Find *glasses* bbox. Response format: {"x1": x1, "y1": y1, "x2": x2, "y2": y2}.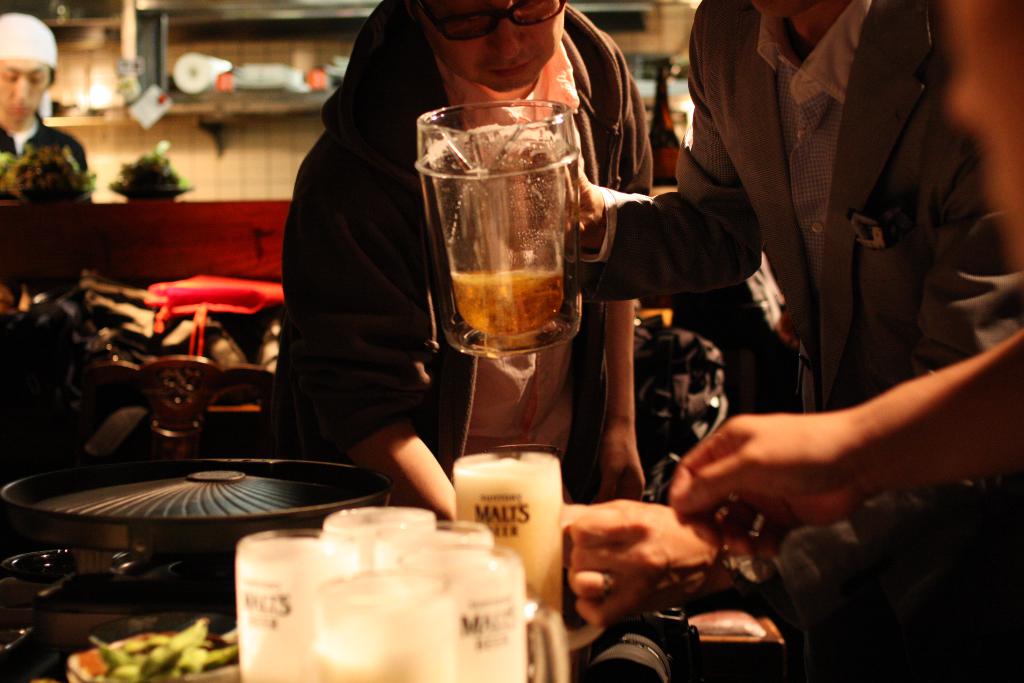
{"x1": 413, "y1": 0, "x2": 566, "y2": 45}.
